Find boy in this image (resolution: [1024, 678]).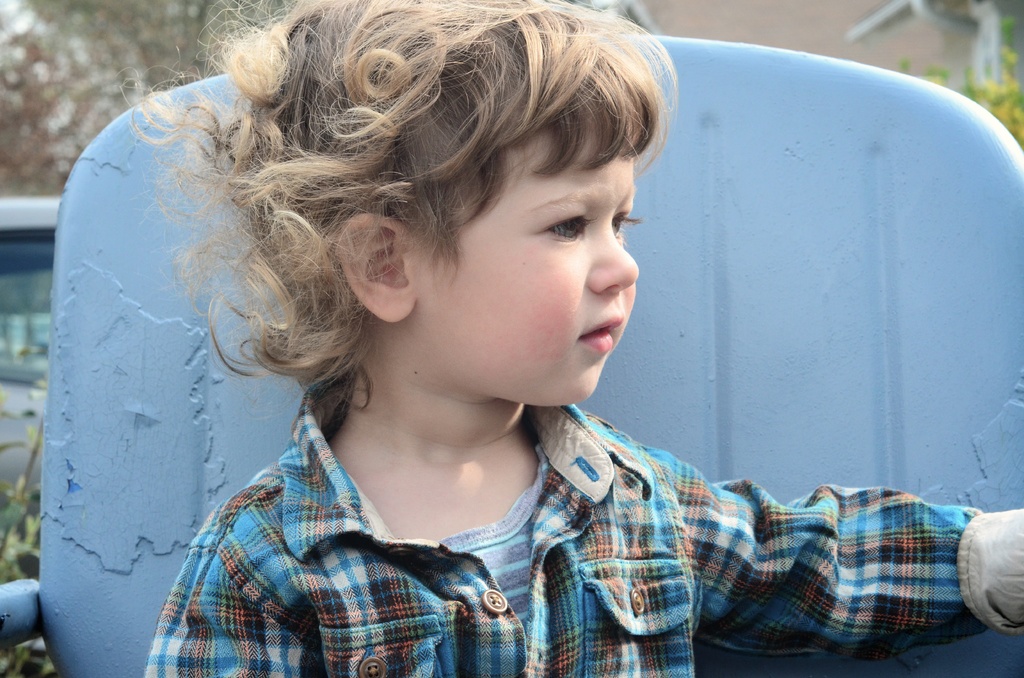
{"x1": 108, "y1": 4, "x2": 880, "y2": 664}.
